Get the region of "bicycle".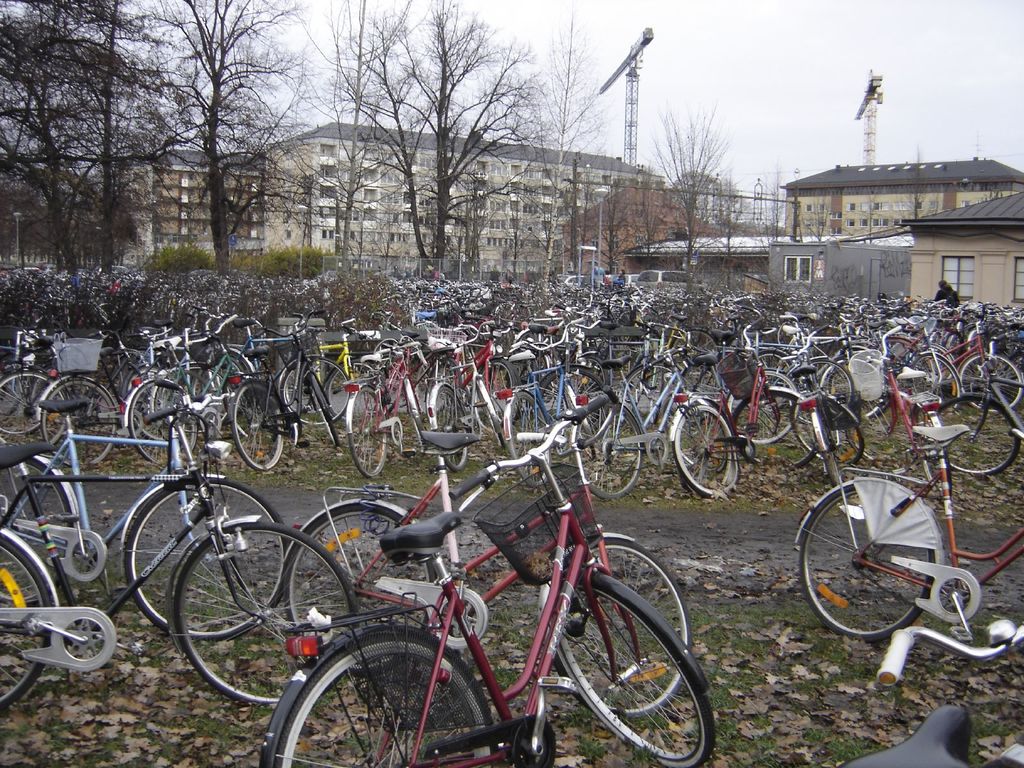
342 303 406 355.
